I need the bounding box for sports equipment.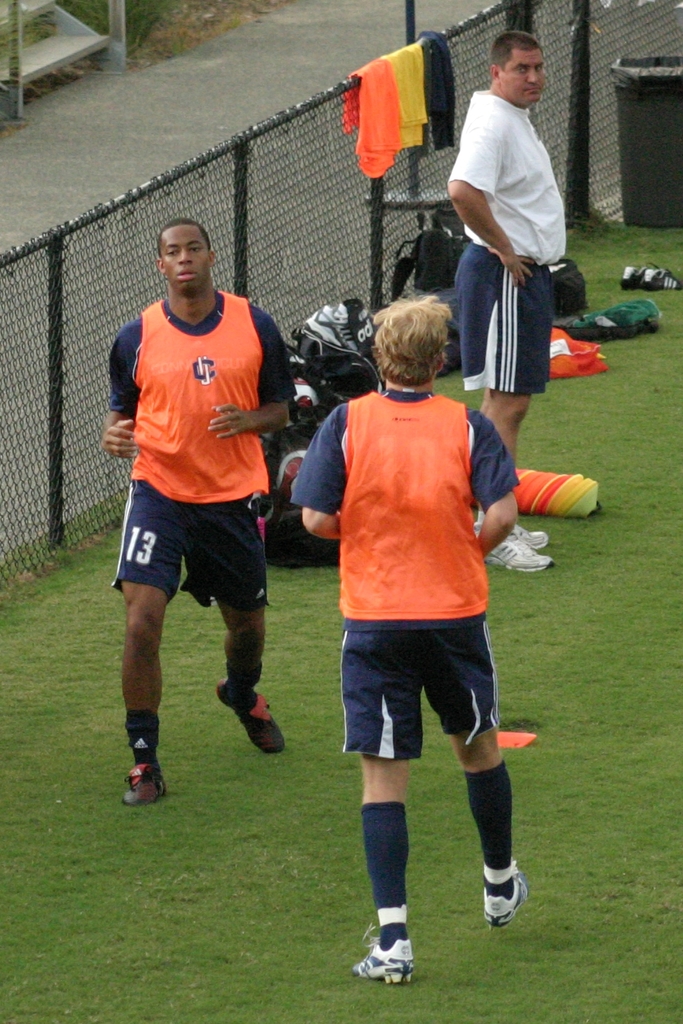
Here it is: [left=219, top=682, right=281, bottom=752].
